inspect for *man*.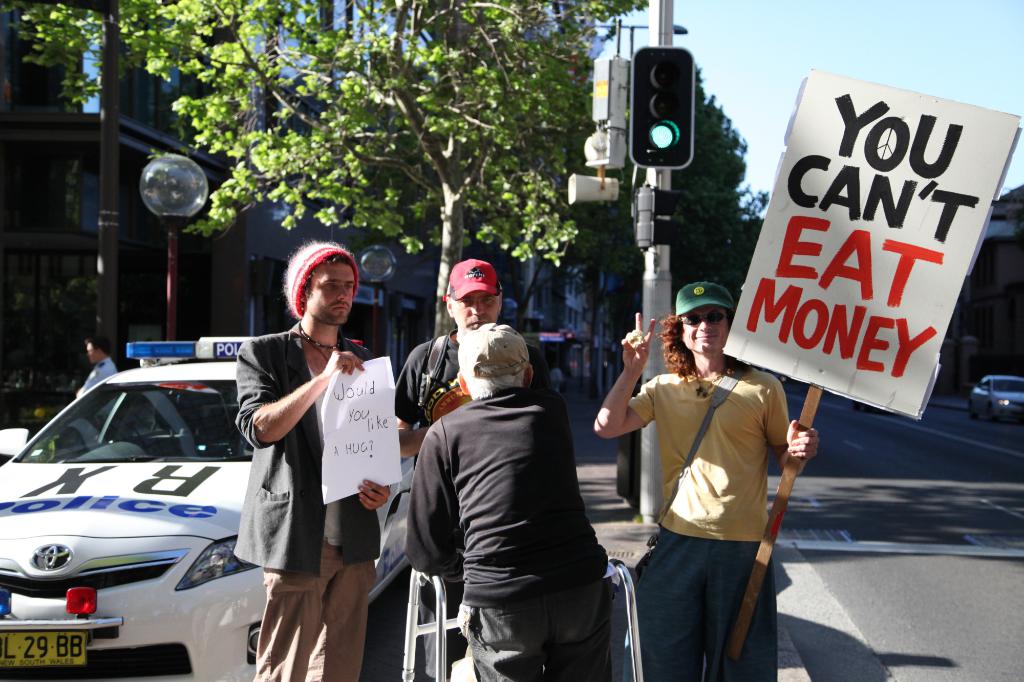
Inspection: left=397, top=319, right=618, bottom=681.
